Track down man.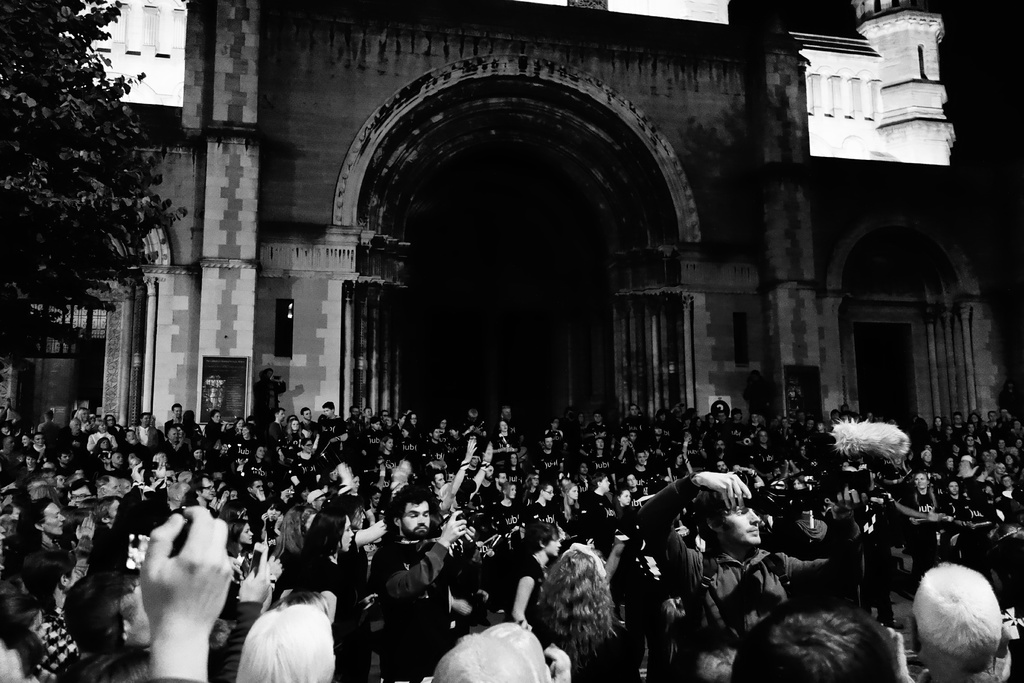
Tracked to detection(635, 451, 652, 473).
